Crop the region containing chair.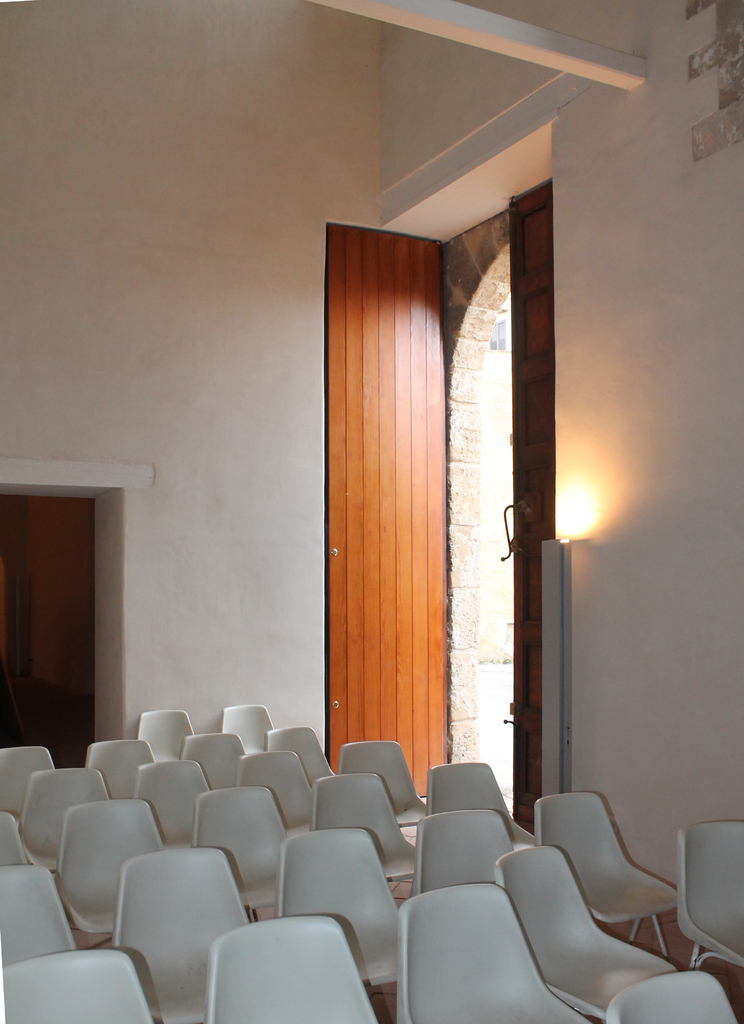
Crop region: <bbox>669, 816, 743, 987</bbox>.
